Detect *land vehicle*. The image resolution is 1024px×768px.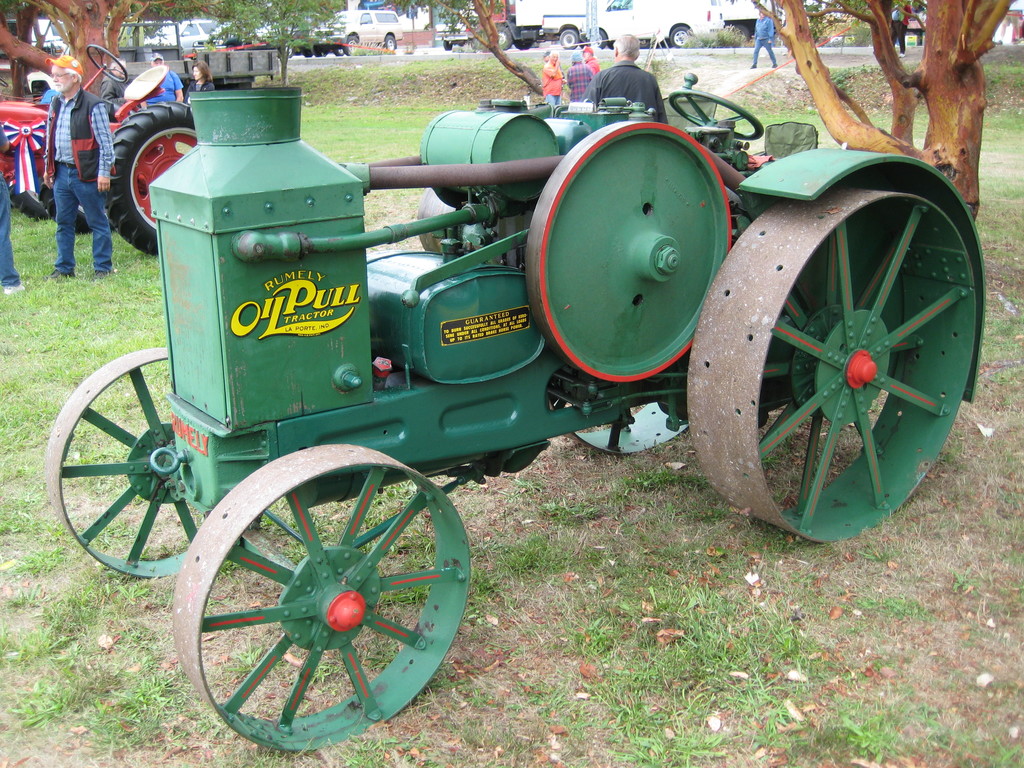
crop(1, 43, 198, 252).
